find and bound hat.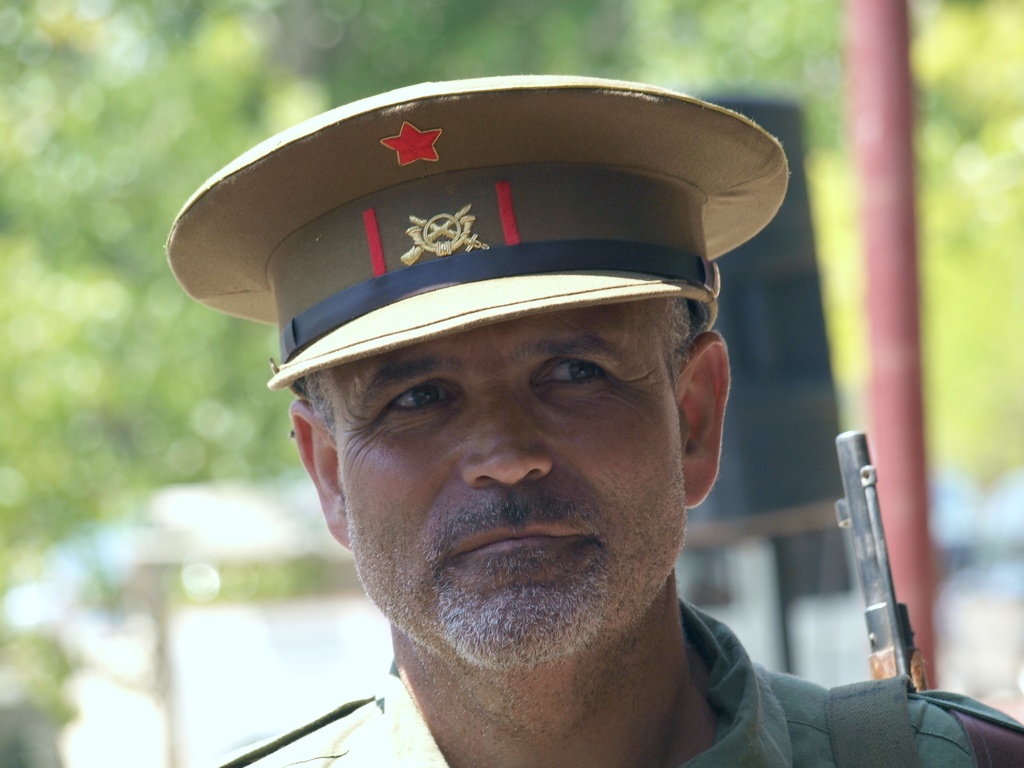
Bound: Rect(164, 74, 790, 390).
